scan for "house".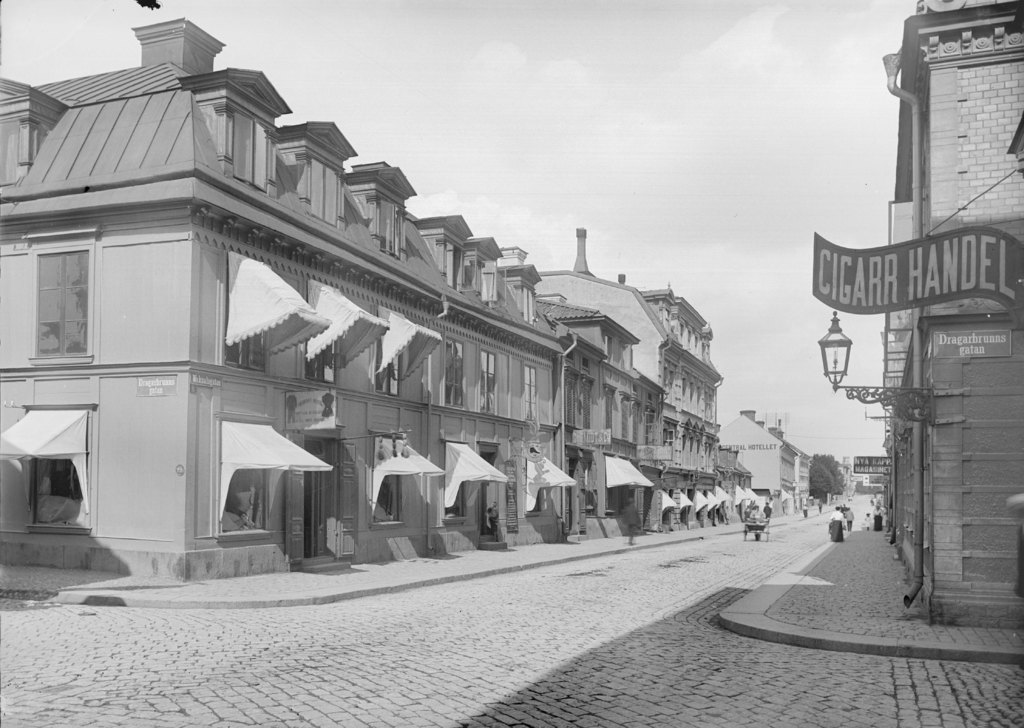
Scan result: <region>815, 0, 1023, 638</region>.
